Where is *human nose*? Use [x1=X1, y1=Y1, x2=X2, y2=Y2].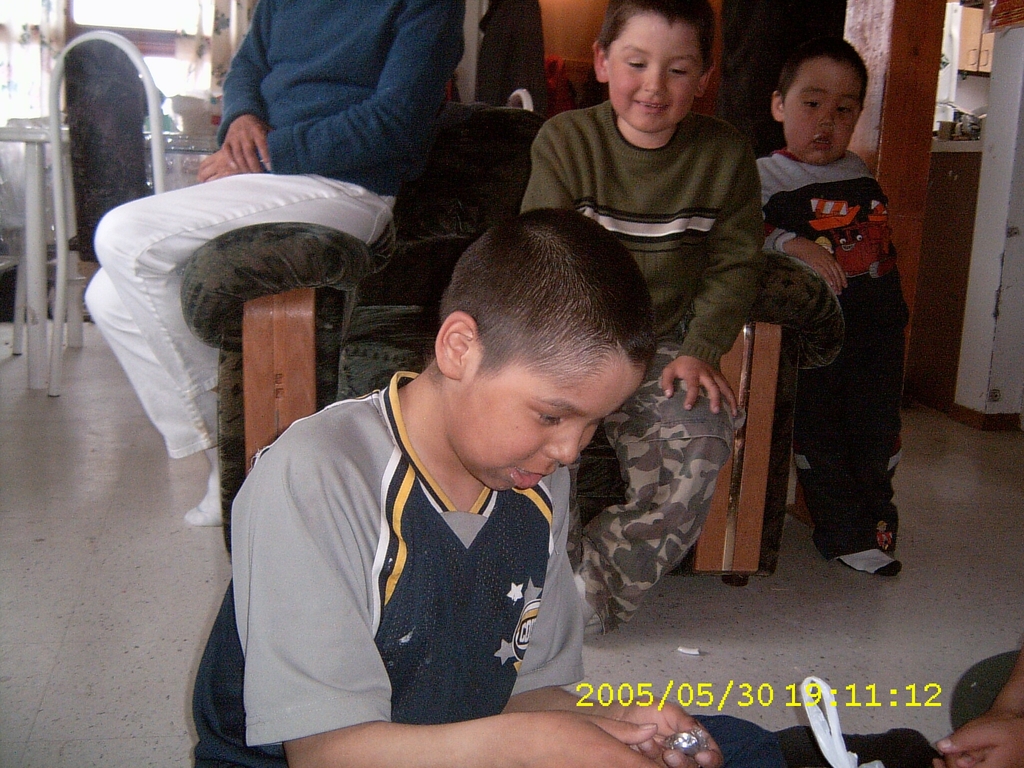
[x1=543, y1=419, x2=586, y2=465].
